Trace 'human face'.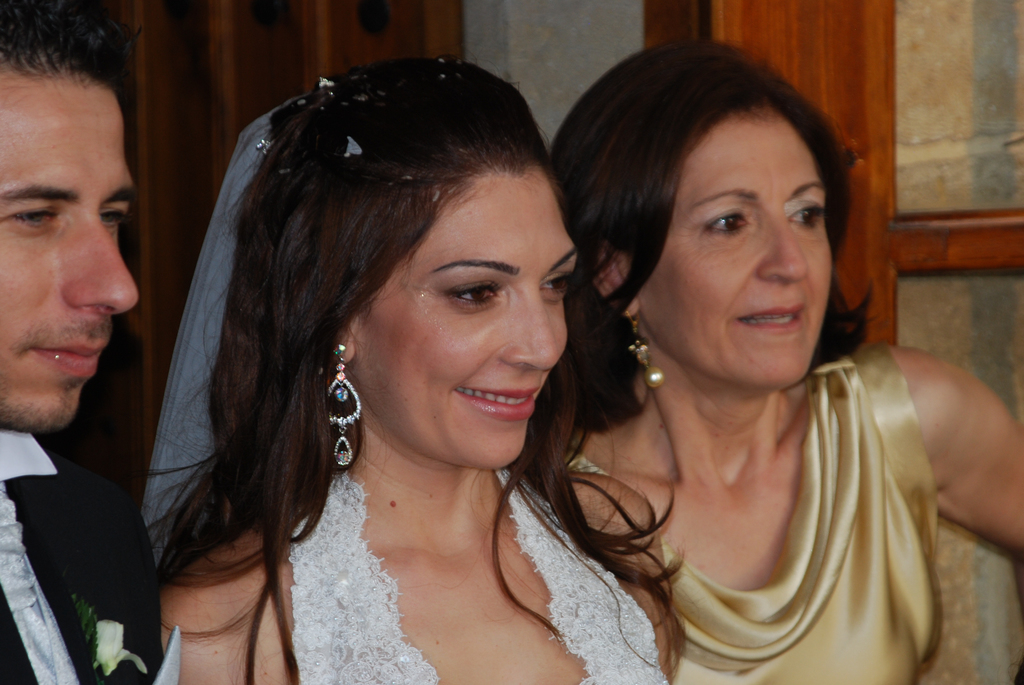
Traced to (x1=348, y1=174, x2=581, y2=469).
